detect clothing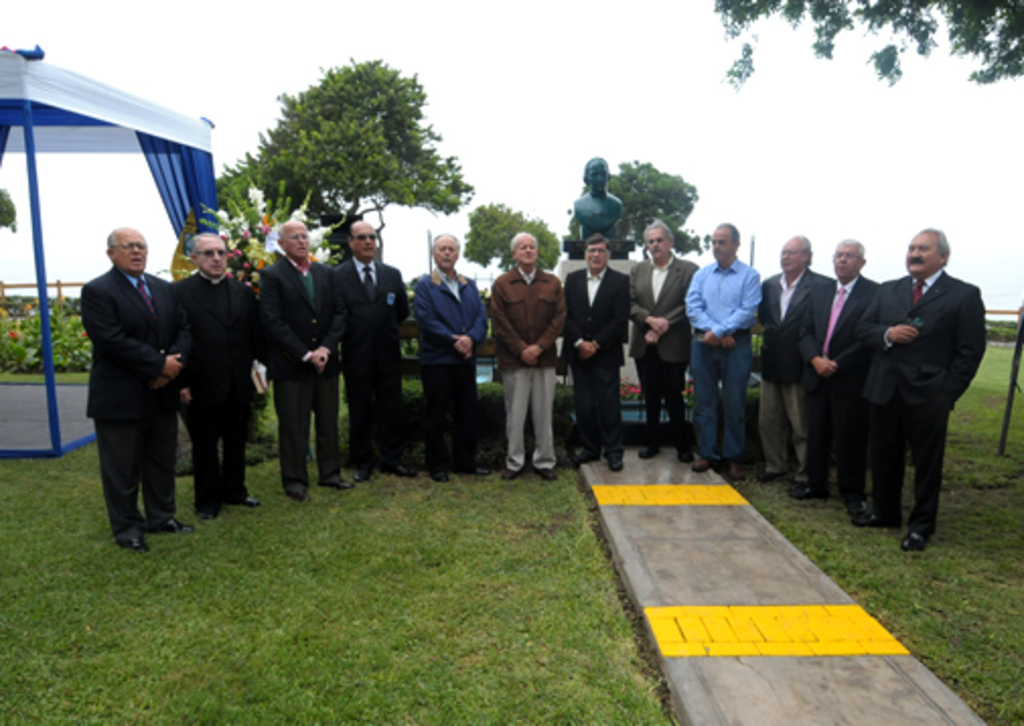
[left=558, top=253, right=649, bottom=446]
